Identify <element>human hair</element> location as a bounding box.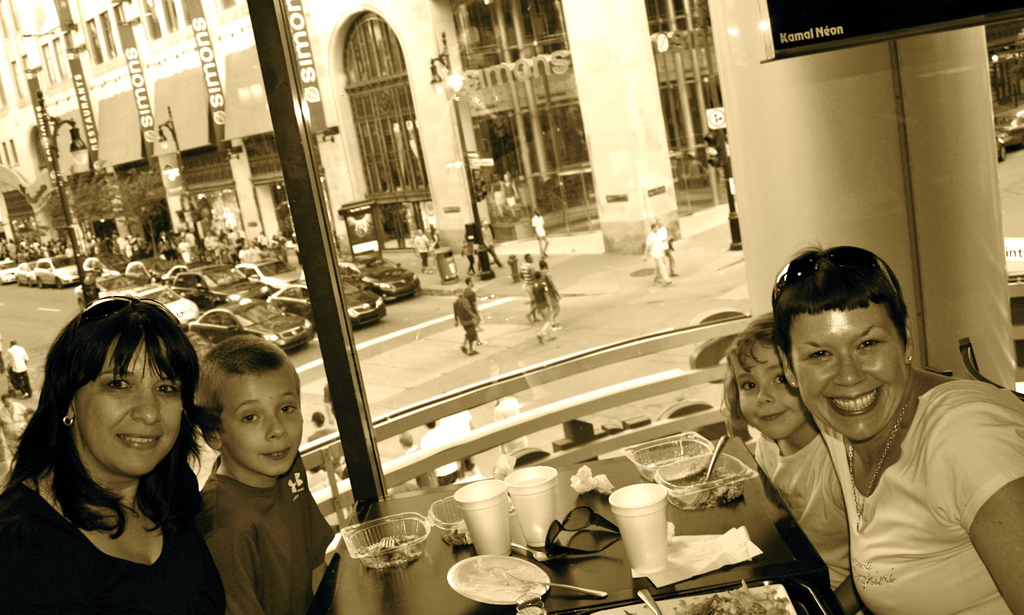
772:243:911:366.
